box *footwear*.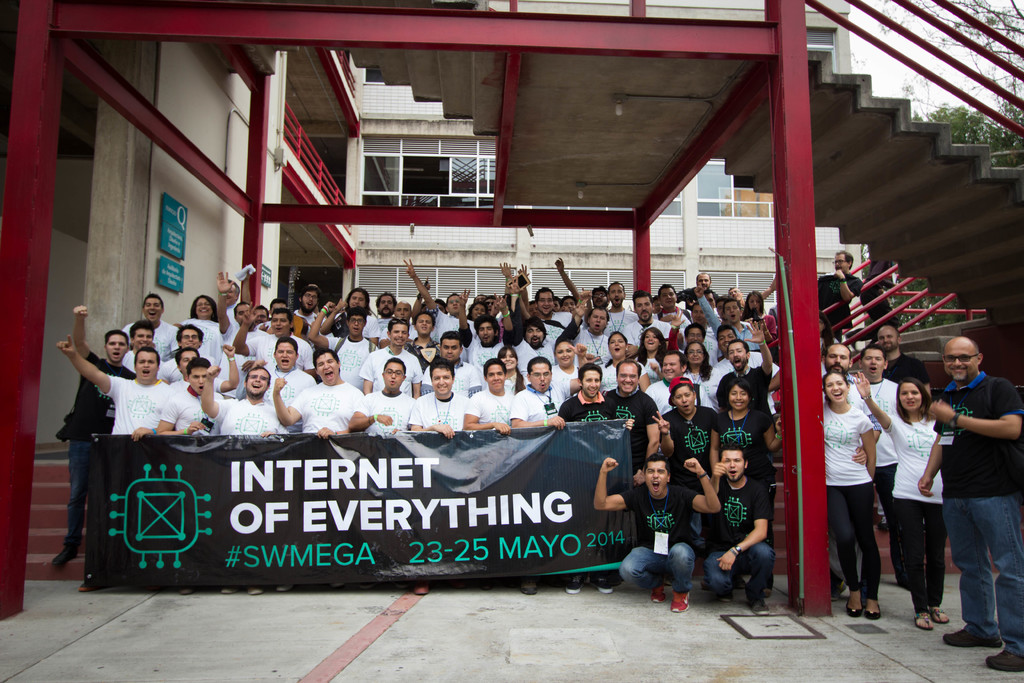
box=[75, 582, 93, 595].
